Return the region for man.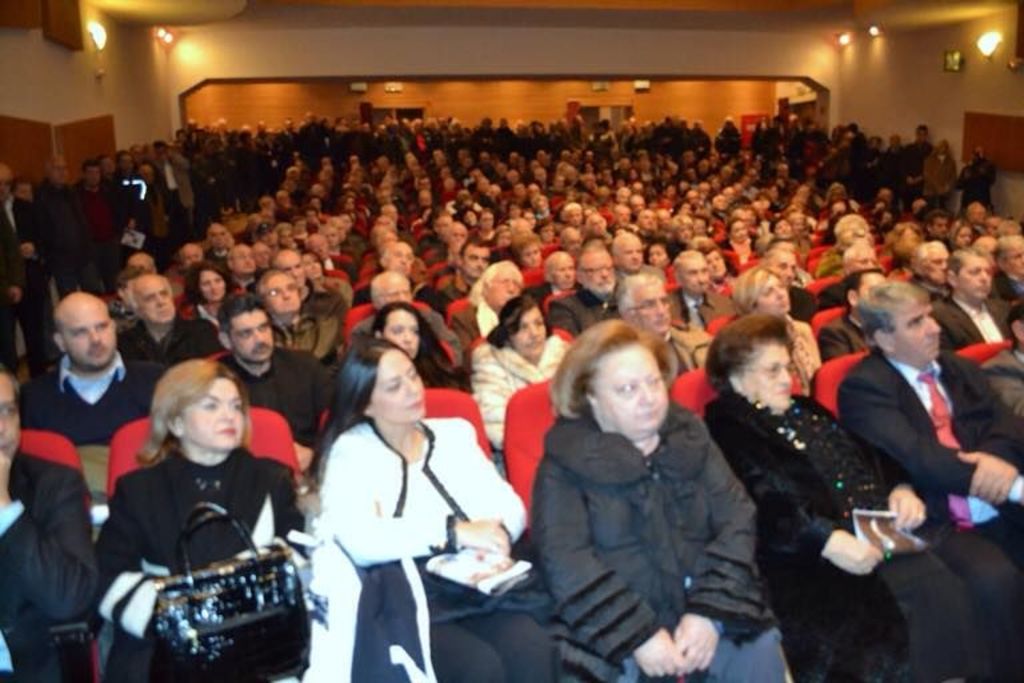
<region>15, 283, 183, 450</region>.
